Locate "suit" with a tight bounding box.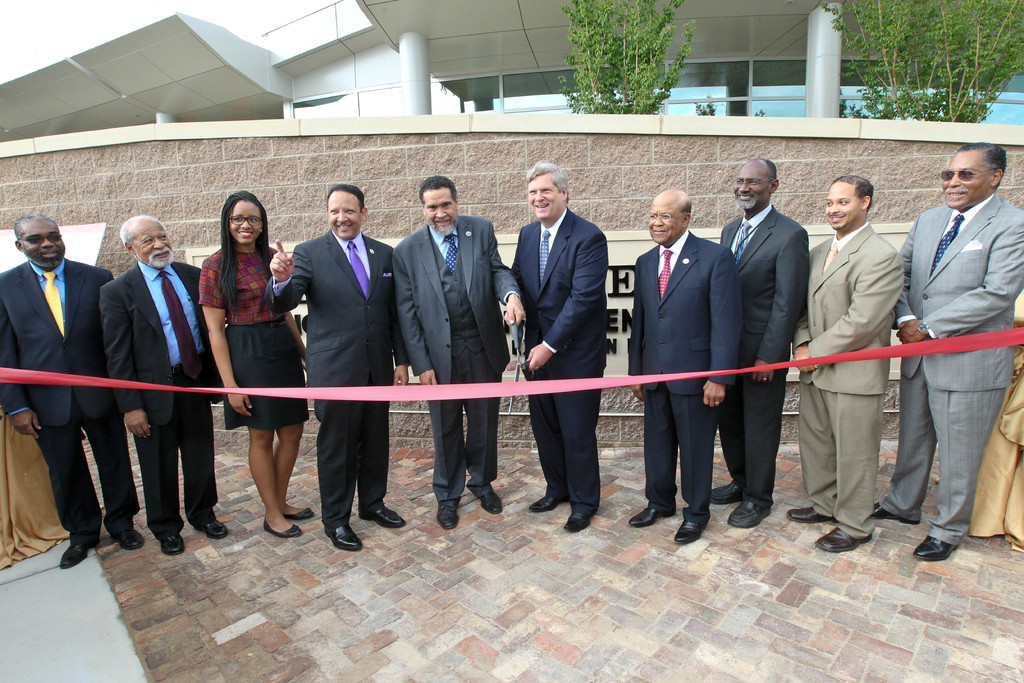
257:227:411:523.
